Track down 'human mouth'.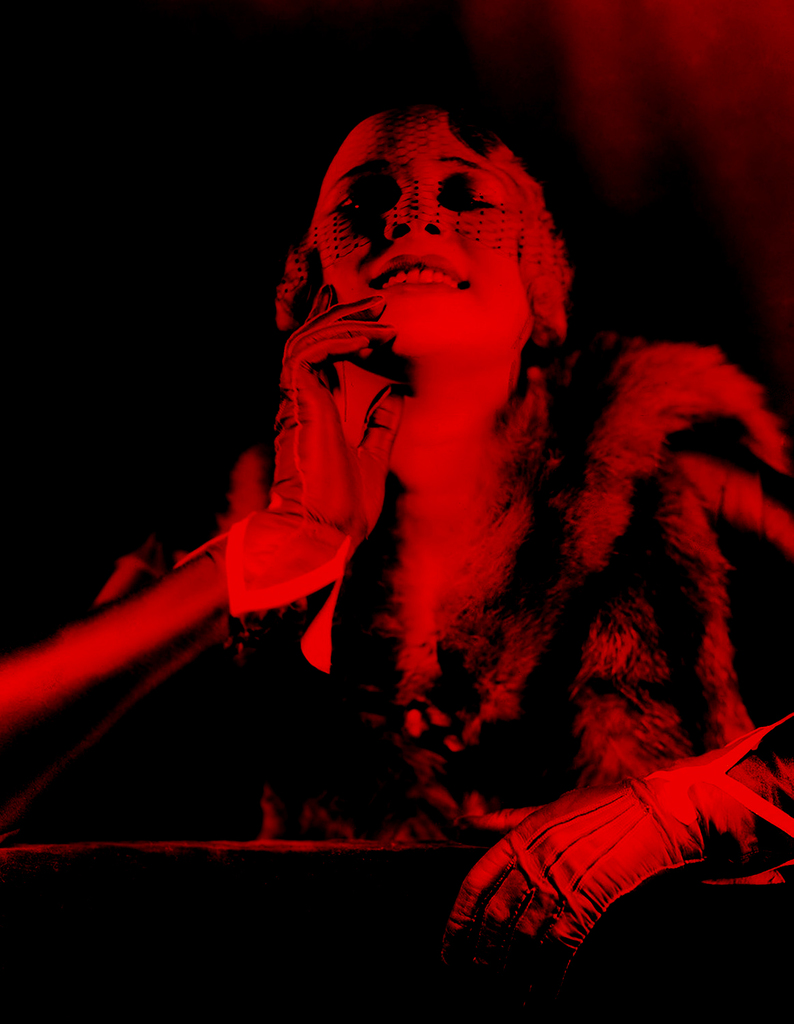
Tracked to 368,259,468,290.
